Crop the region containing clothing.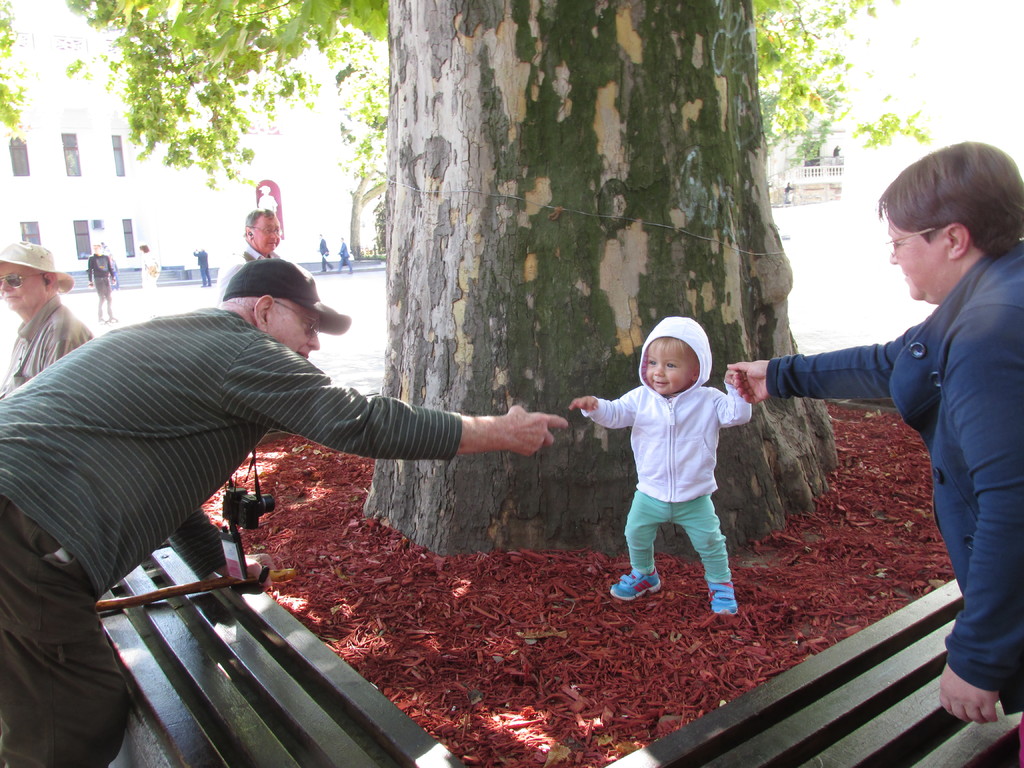
Crop region: <region>316, 236, 330, 271</region>.
